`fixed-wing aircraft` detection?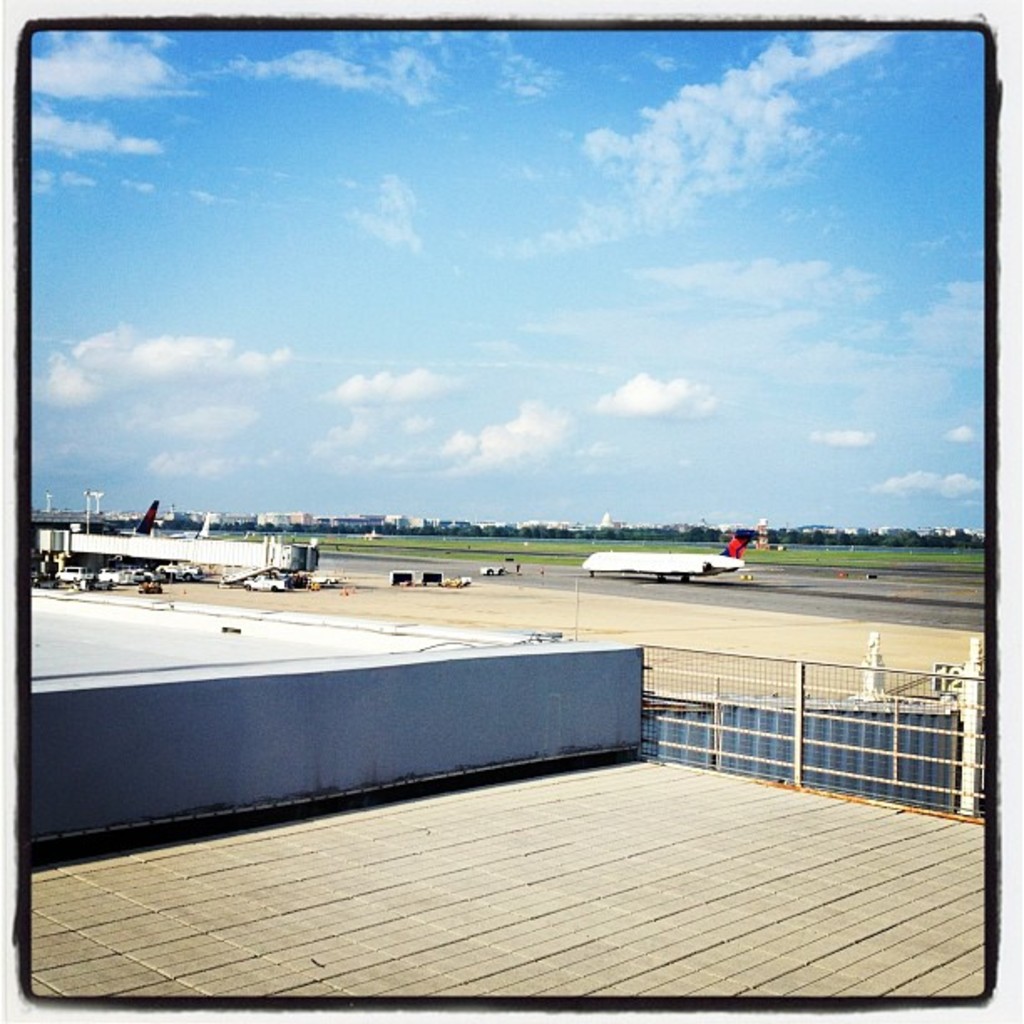
x1=586 y1=527 x2=765 y2=586
